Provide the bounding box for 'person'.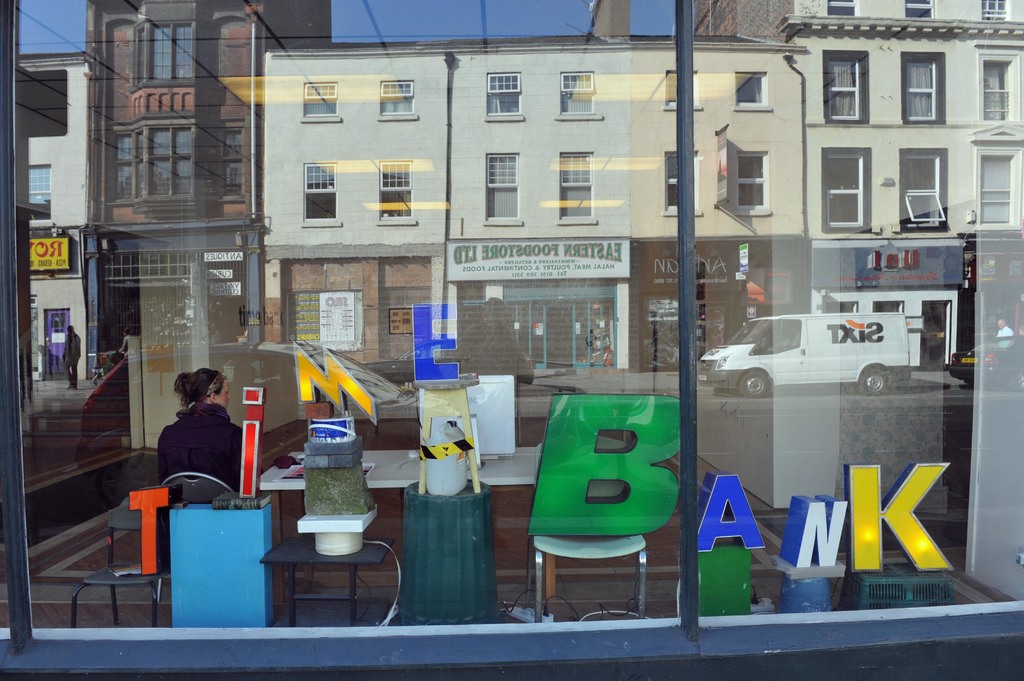
x1=156, y1=367, x2=251, y2=542.
